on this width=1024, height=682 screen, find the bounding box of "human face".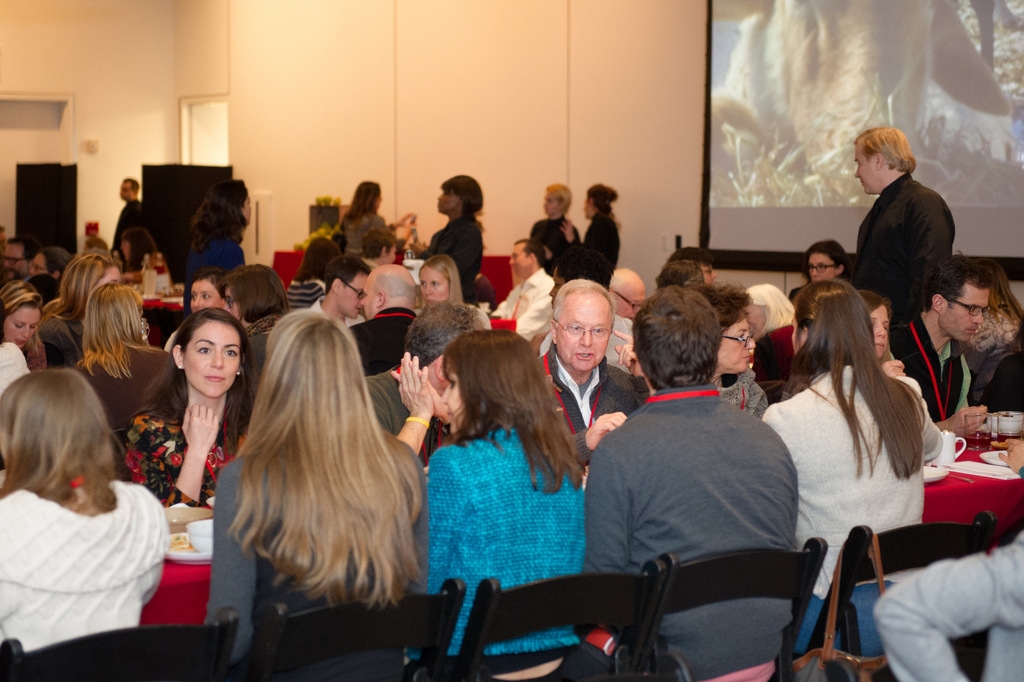
Bounding box: x1=942 y1=284 x2=988 y2=343.
